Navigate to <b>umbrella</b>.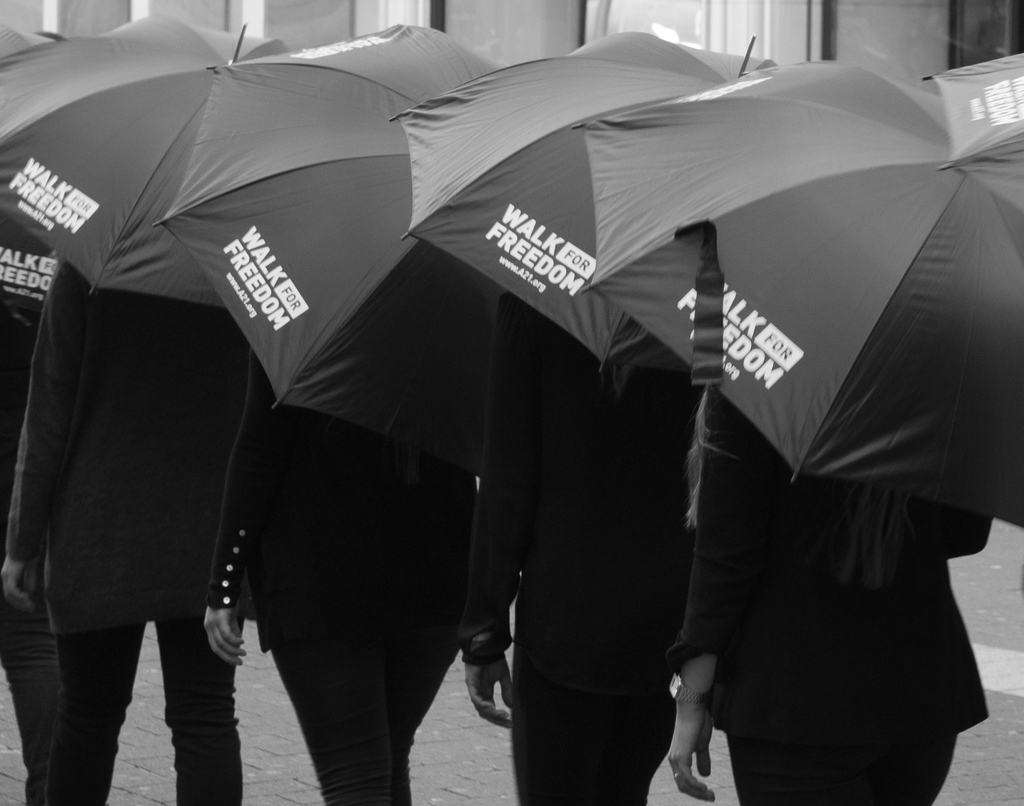
Navigation target: pyautogui.locateOnScreen(160, 23, 511, 478).
